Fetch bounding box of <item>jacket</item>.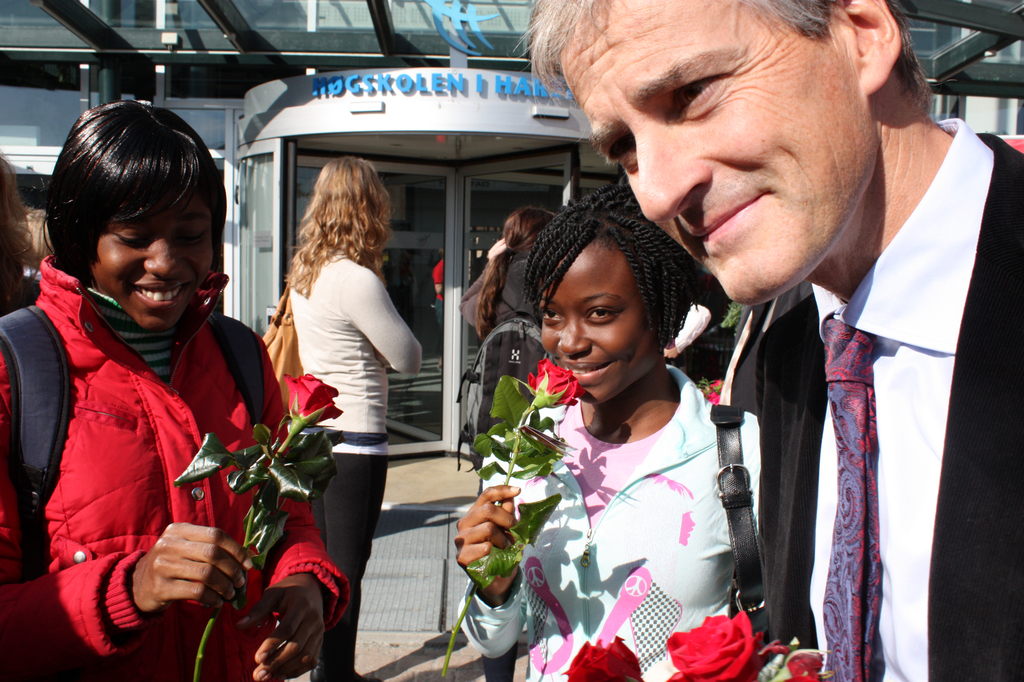
Bbox: BBox(716, 115, 1023, 681).
